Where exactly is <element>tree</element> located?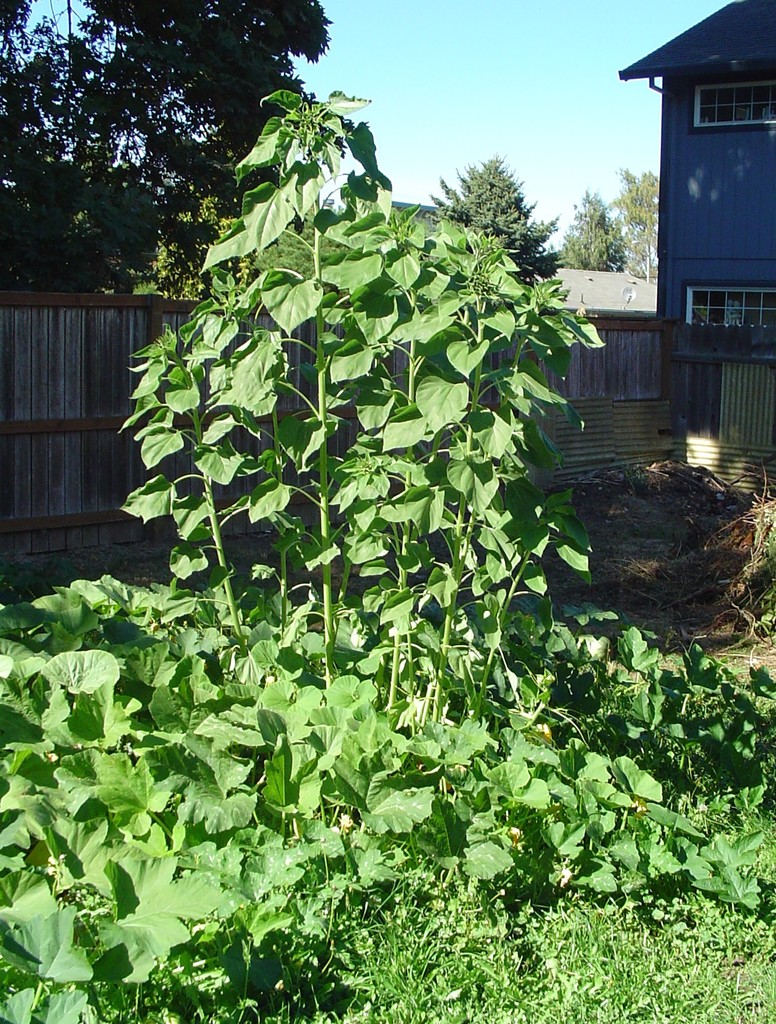
Its bounding box is left=0, top=1, right=321, bottom=294.
